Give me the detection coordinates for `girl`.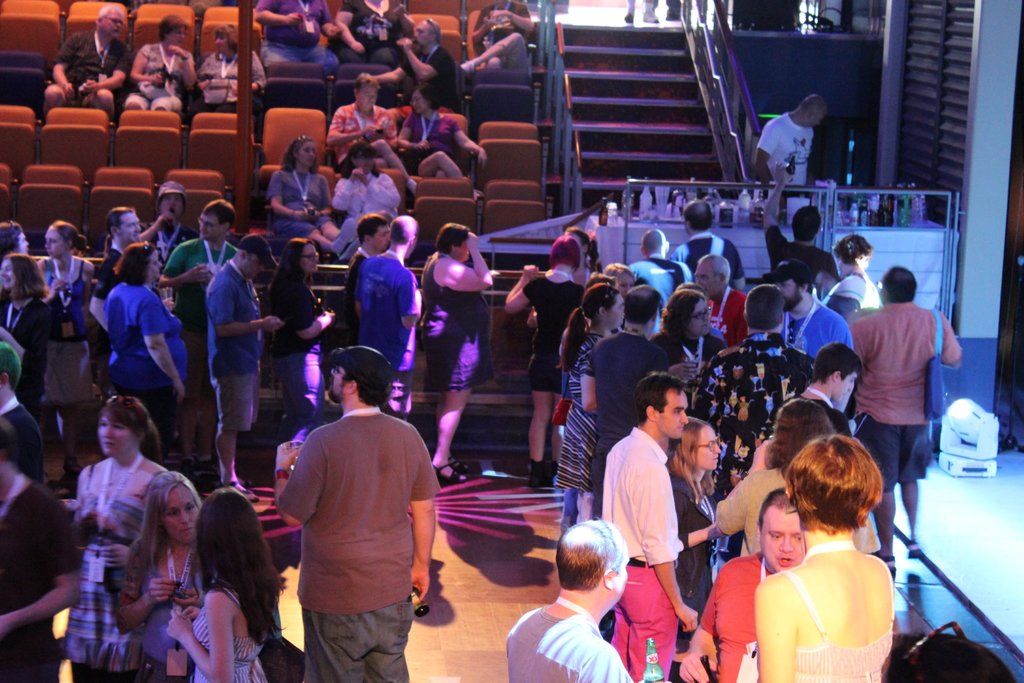
[260,130,333,258].
